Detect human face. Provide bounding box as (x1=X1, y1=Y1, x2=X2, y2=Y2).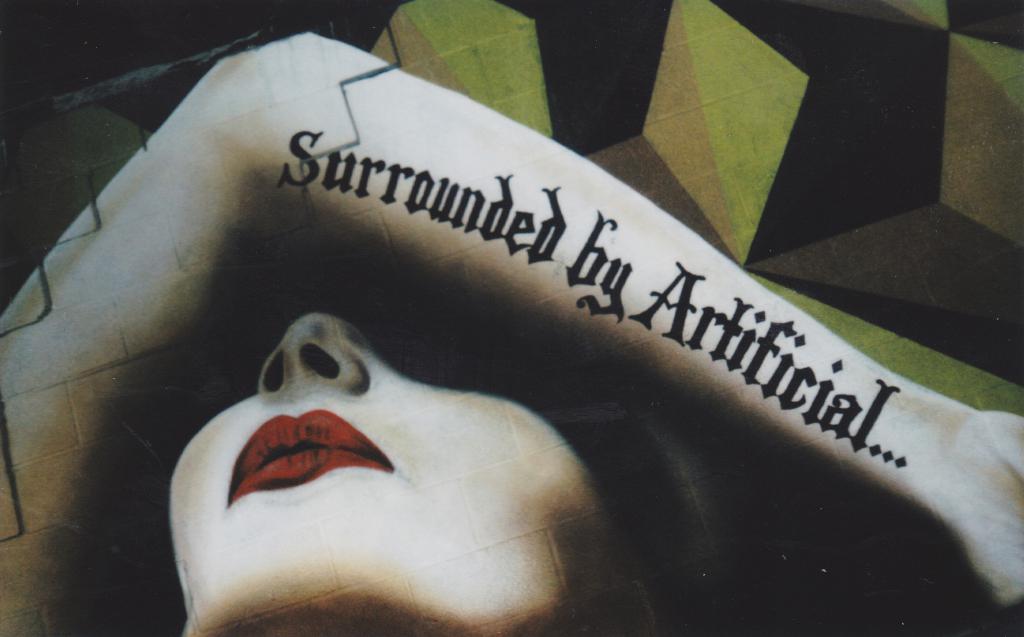
(x1=169, y1=316, x2=611, y2=636).
